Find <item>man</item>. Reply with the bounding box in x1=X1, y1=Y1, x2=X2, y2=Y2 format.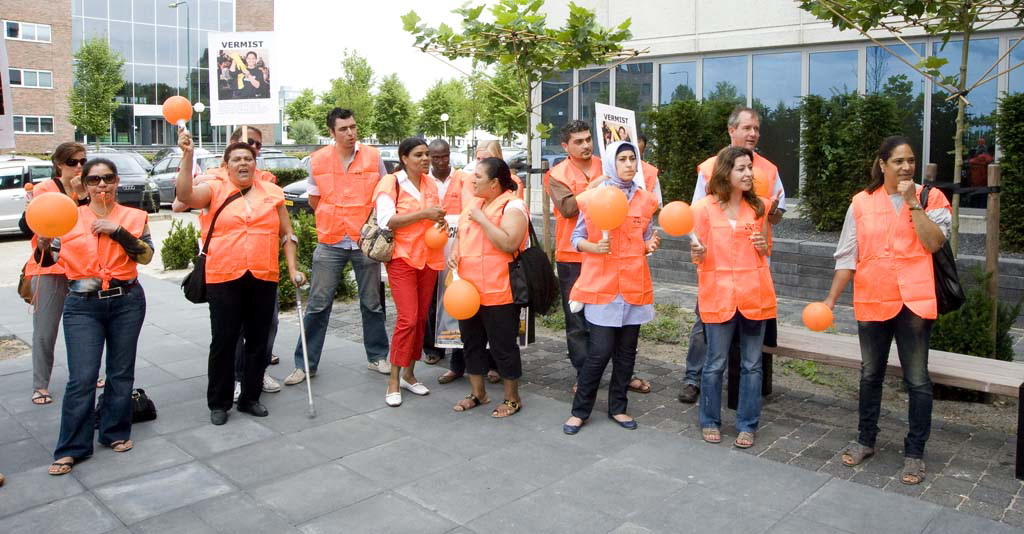
x1=671, y1=105, x2=795, y2=405.
